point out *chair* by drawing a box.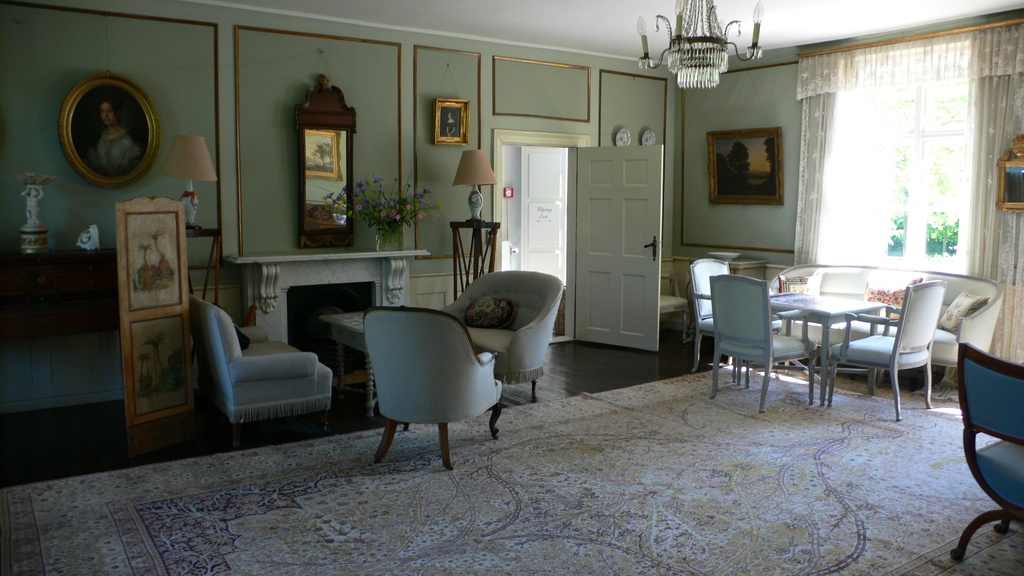
<region>707, 275, 819, 413</region>.
